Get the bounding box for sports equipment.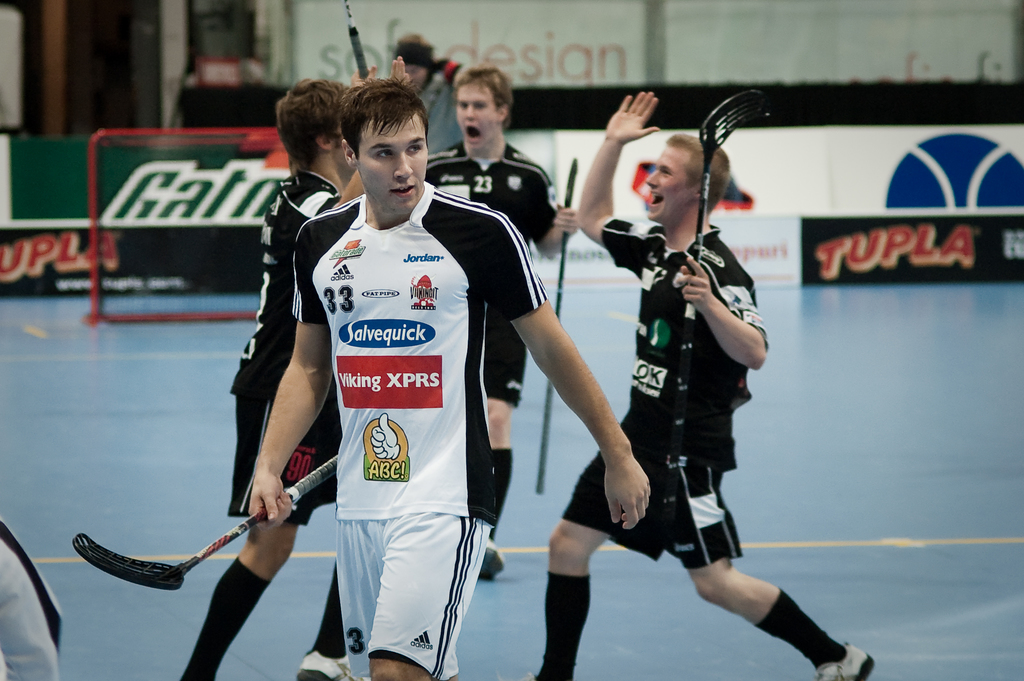
bbox=[74, 452, 337, 592].
